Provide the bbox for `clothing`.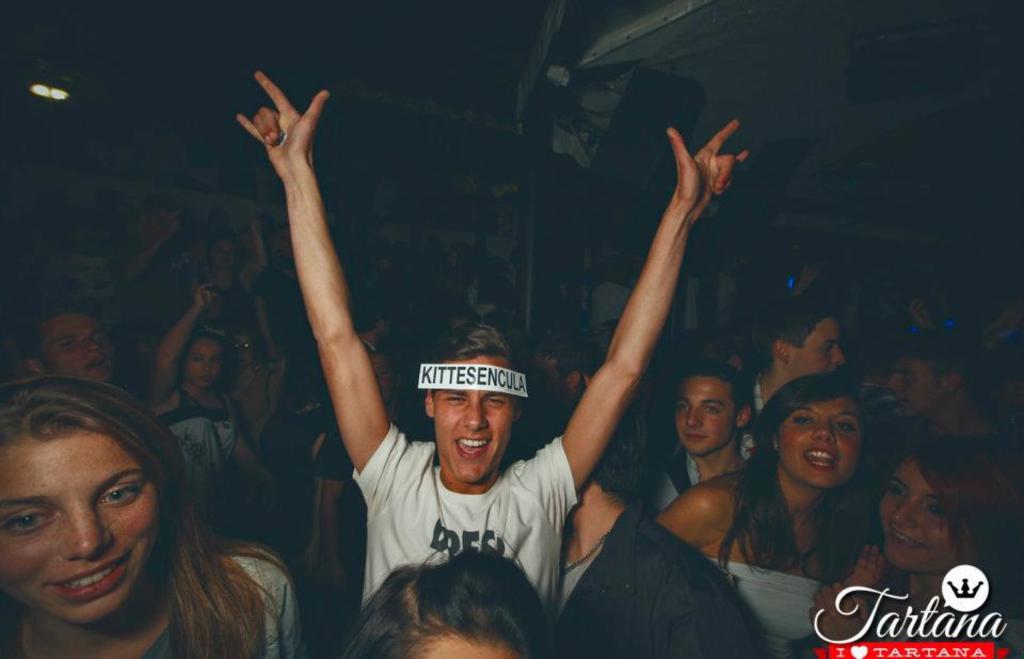
<region>557, 500, 758, 658</region>.
